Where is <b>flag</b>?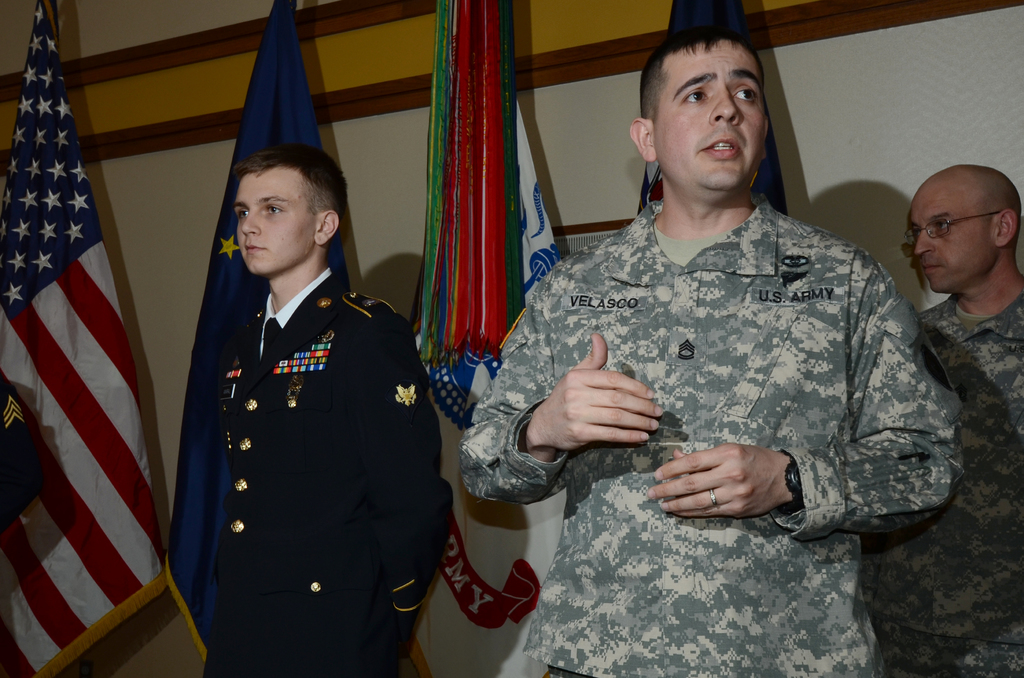
x1=412, y1=0, x2=552, y2=622.
